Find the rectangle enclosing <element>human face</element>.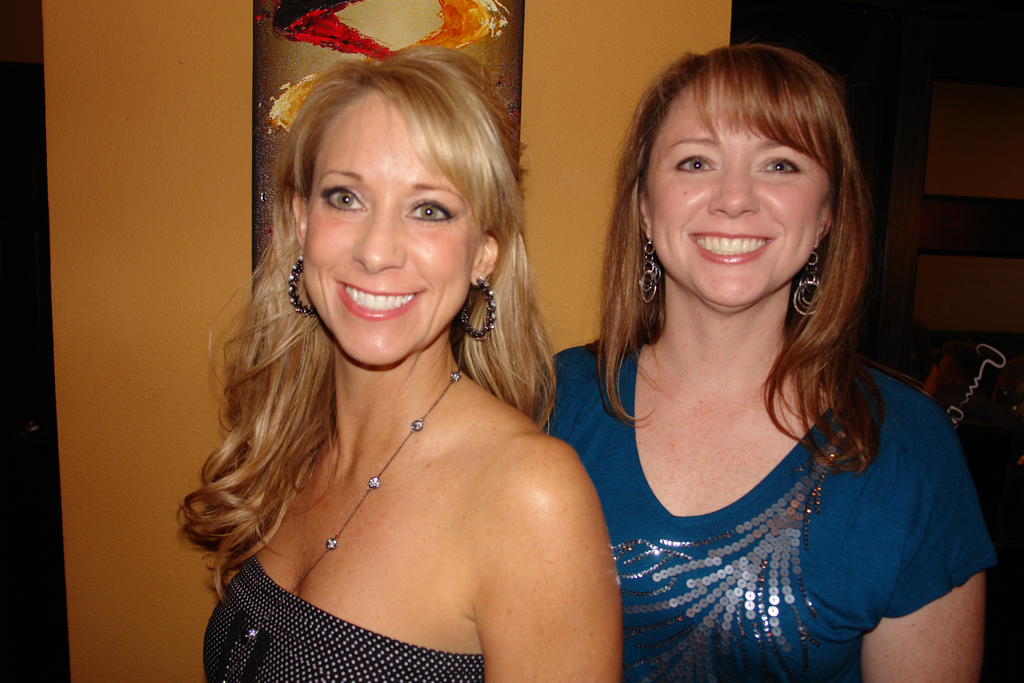
648, 83, 827, 304.
